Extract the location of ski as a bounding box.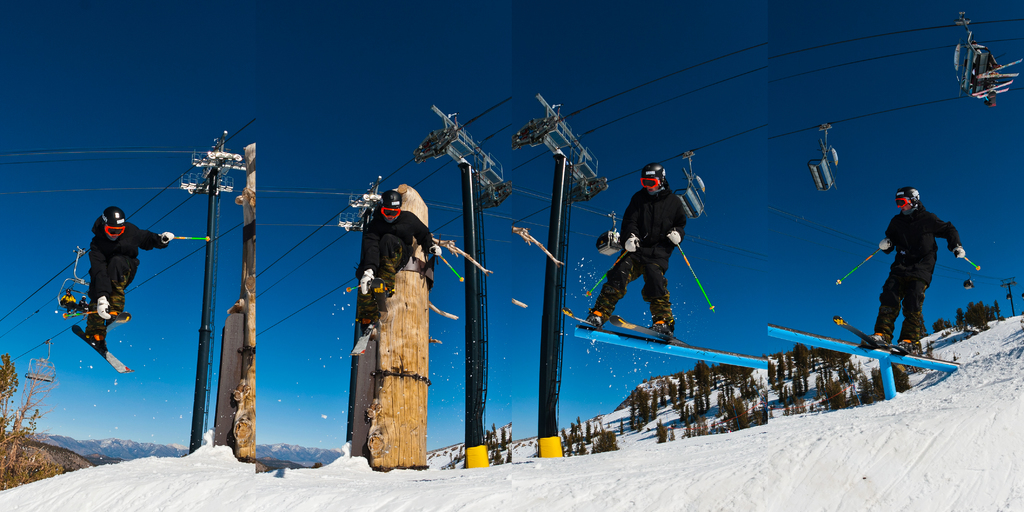
bbox=[607, 309, 695, 345].
